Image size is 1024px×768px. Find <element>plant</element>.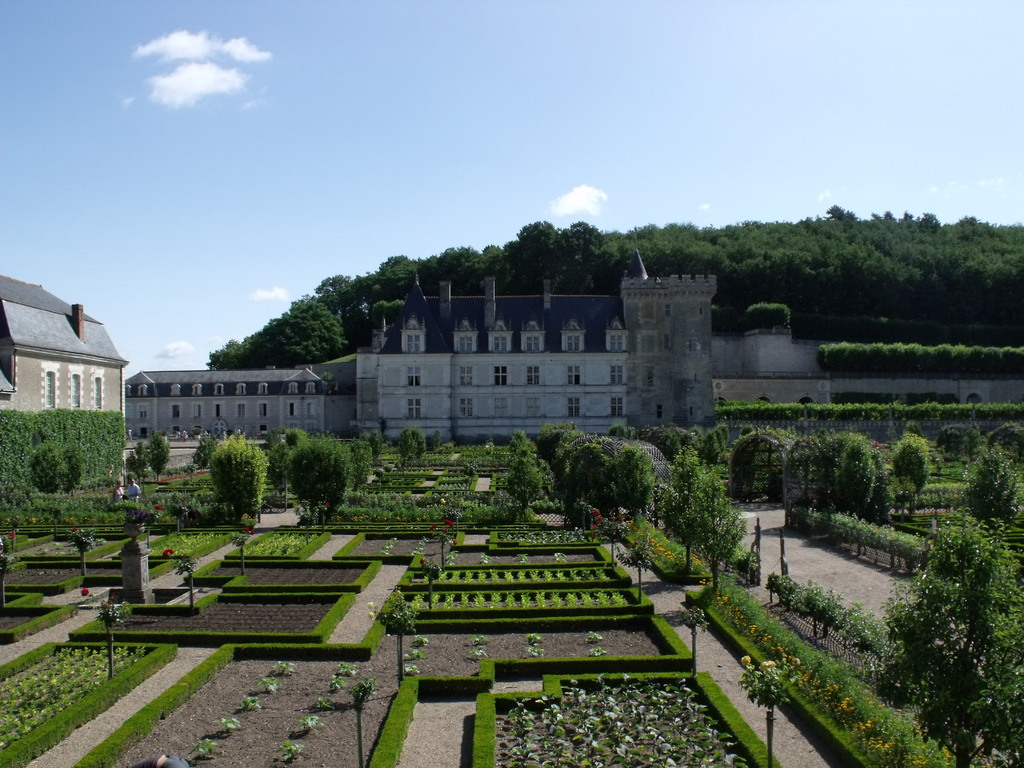
left=465, top=646, right=487, bottom=660.
